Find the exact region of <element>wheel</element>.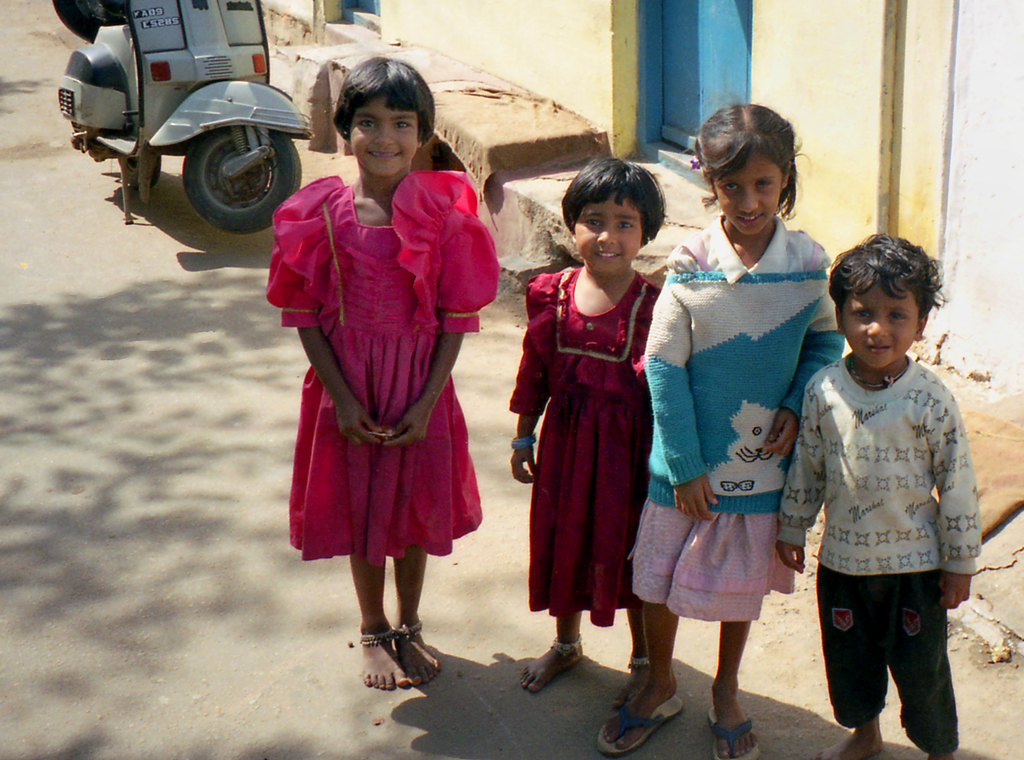
Exact region: <box>120,152,161,191</box>.
